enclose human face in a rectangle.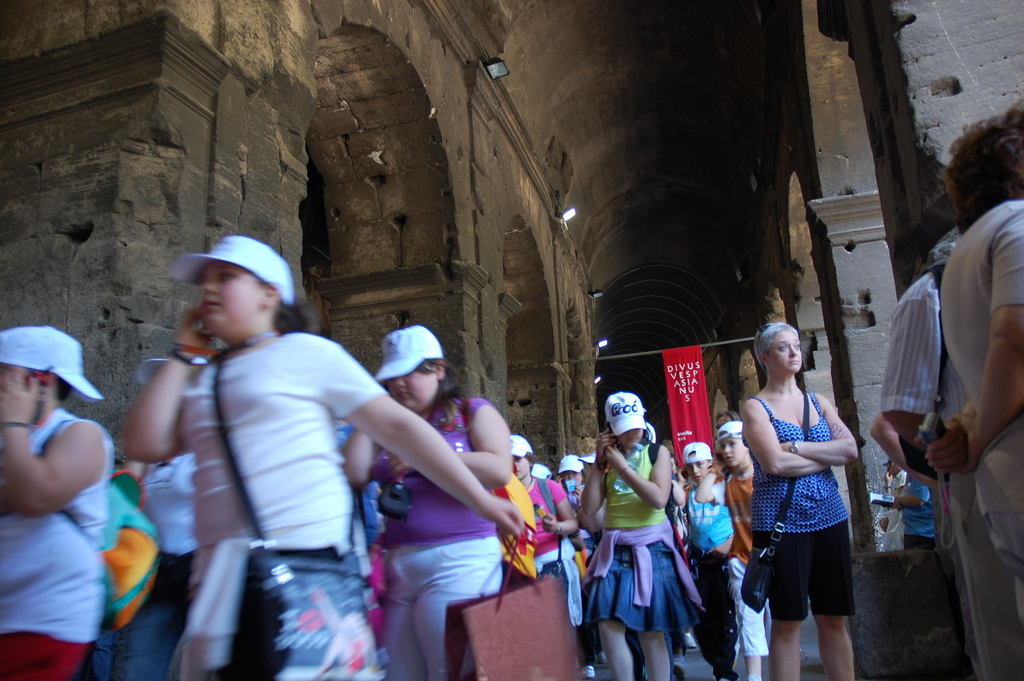
{"left": 768, "top": 330, "right": 802, "bottom": 372}.
